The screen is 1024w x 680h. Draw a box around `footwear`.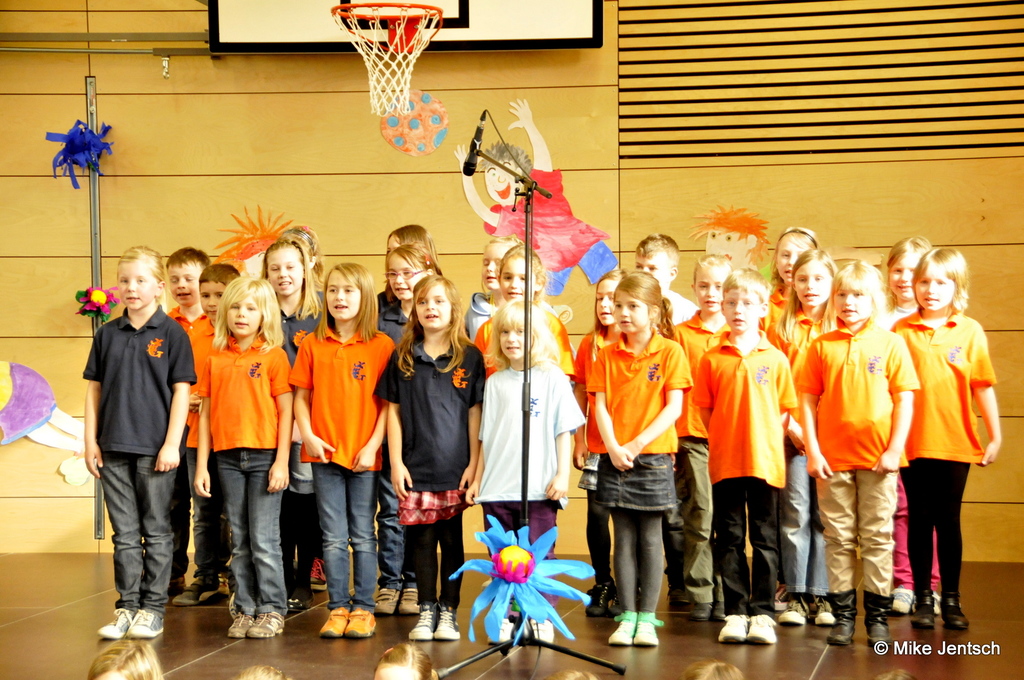
pyautogui.locateOnScreen(746, 612, 778, 642).
